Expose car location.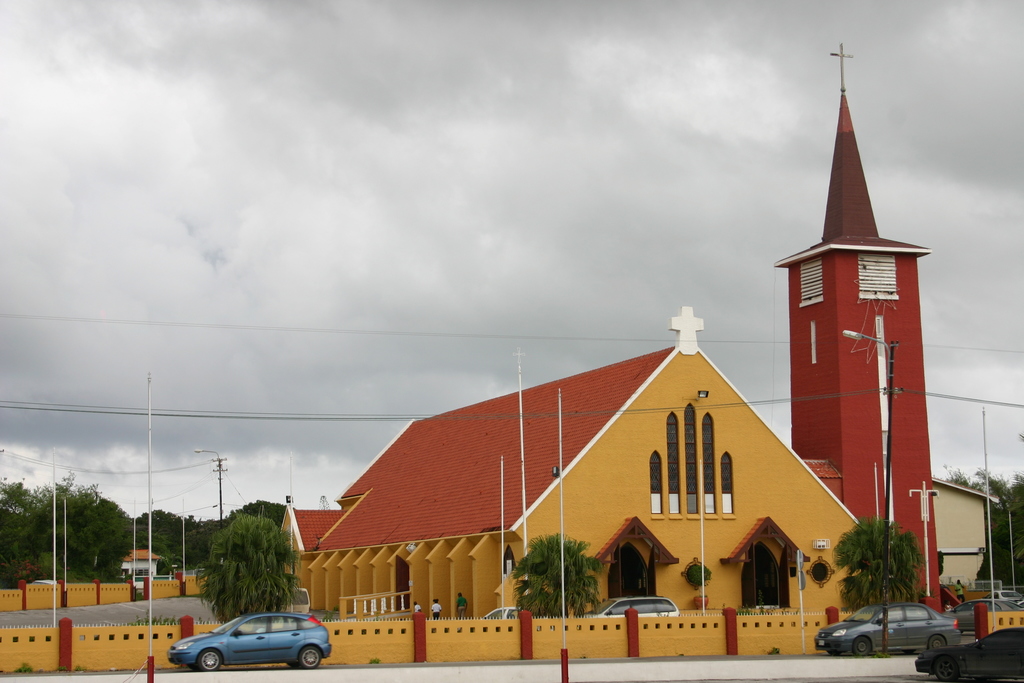
Exposed at 813,600,965,658.
